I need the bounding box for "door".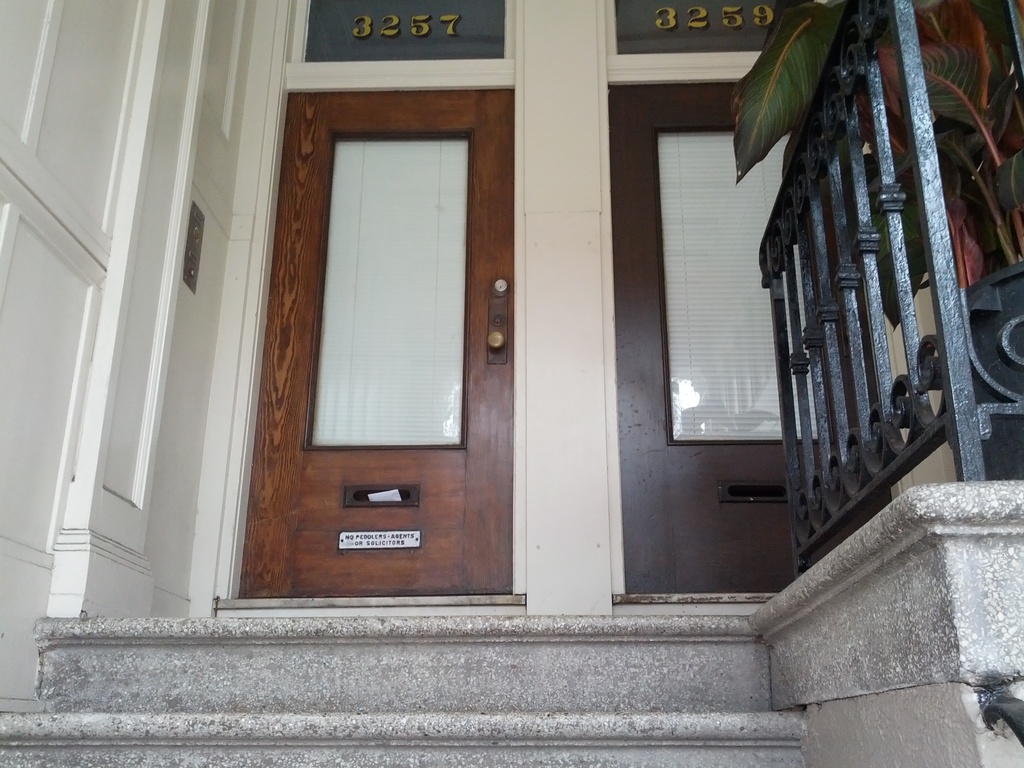
Here it is: box=[238, 87, 511, 599].
